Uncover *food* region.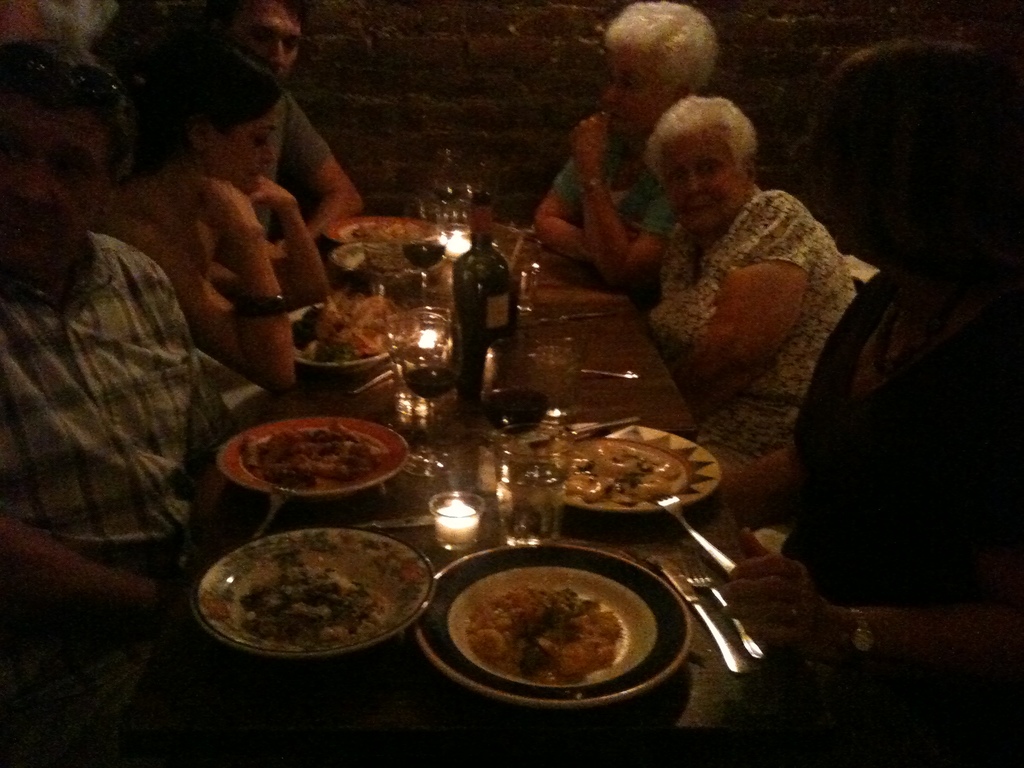
Uncovered: [x1=239, y1=424, x2=378, y2=484].
